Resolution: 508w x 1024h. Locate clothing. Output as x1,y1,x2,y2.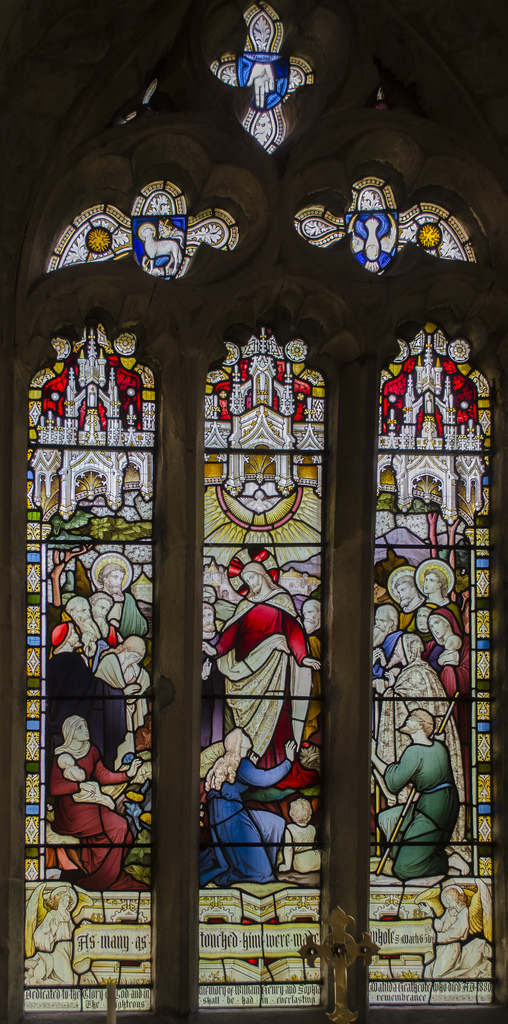
427,608,474,715.
